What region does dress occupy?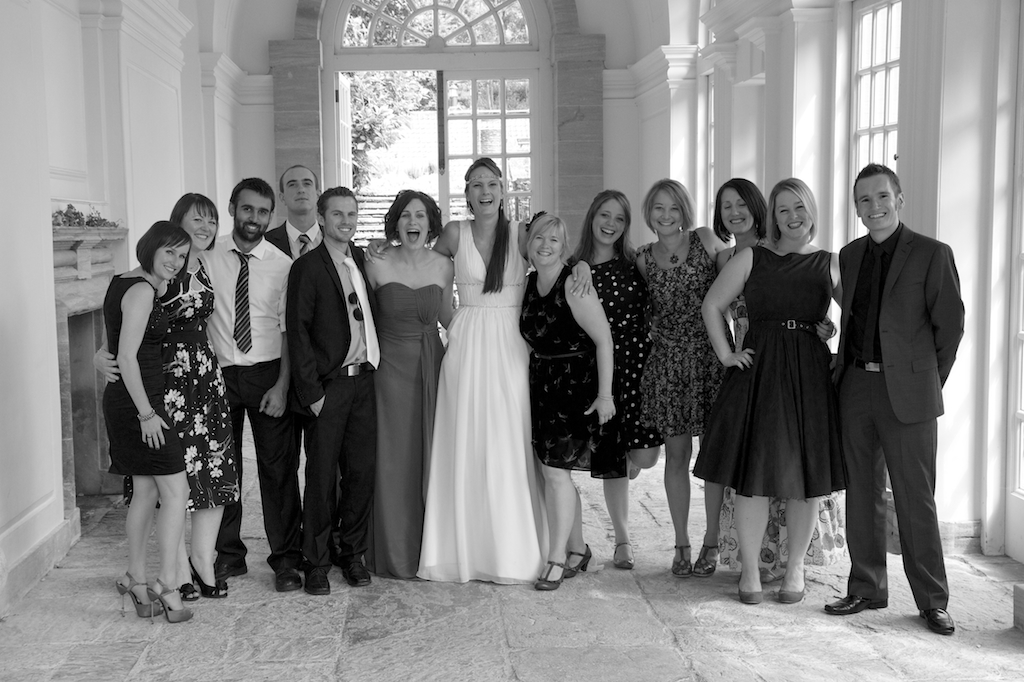
[x1=514, y1=264, x2=629, y2=478].
